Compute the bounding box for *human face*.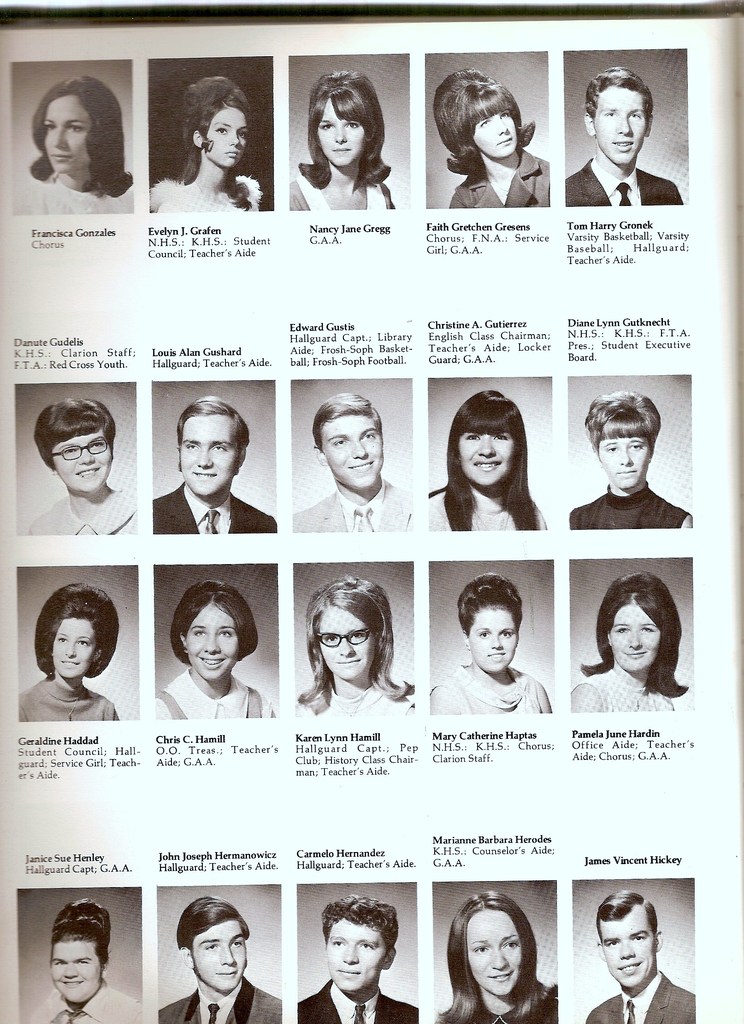
bbox(182, 413, 235, 497).
